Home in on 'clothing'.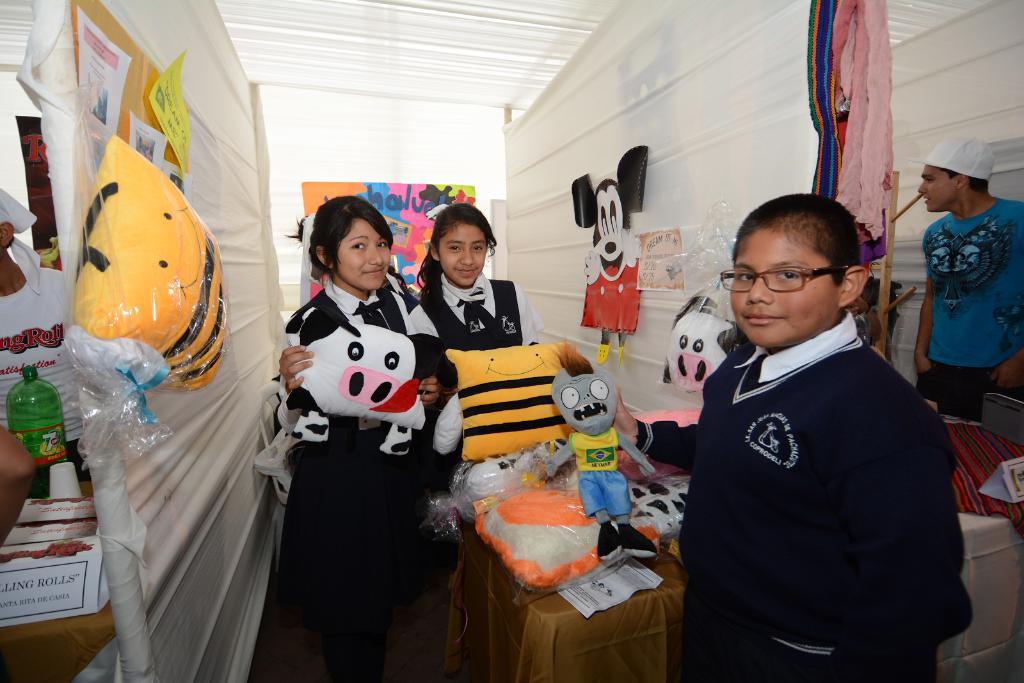
Homed in at select_region(263, 286, 419, 673).
